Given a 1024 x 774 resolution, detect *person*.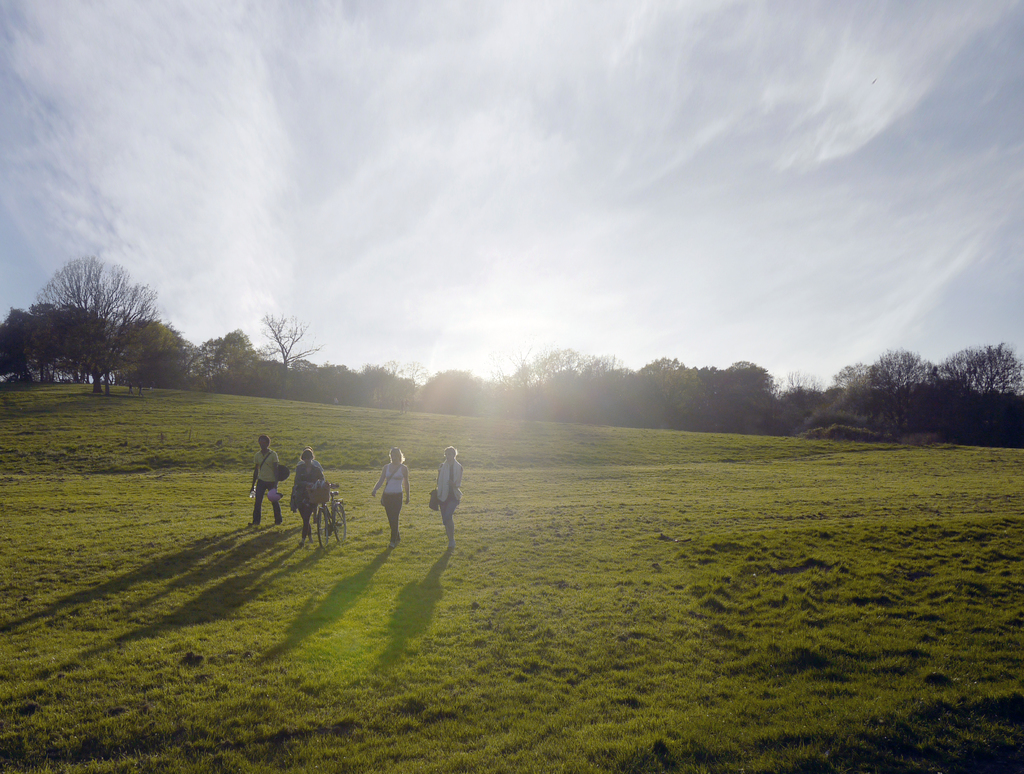
[x1=251, y1=435, x2=283, y2=525].
